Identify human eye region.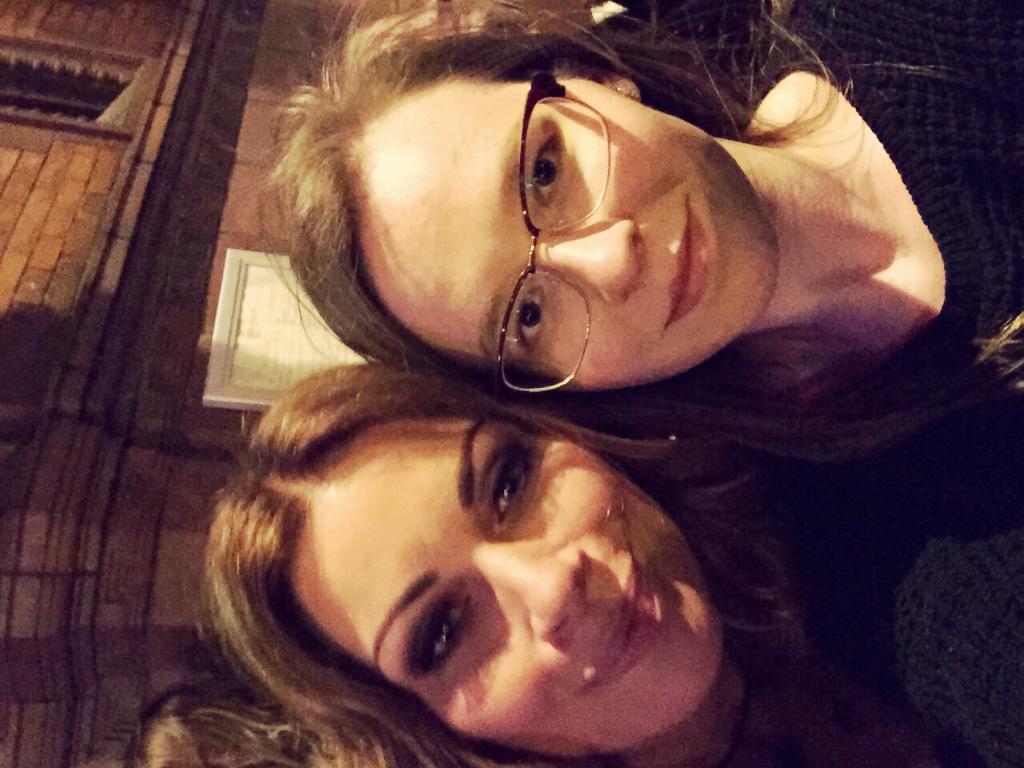
Region: <box>457,458,554,543</box>.
